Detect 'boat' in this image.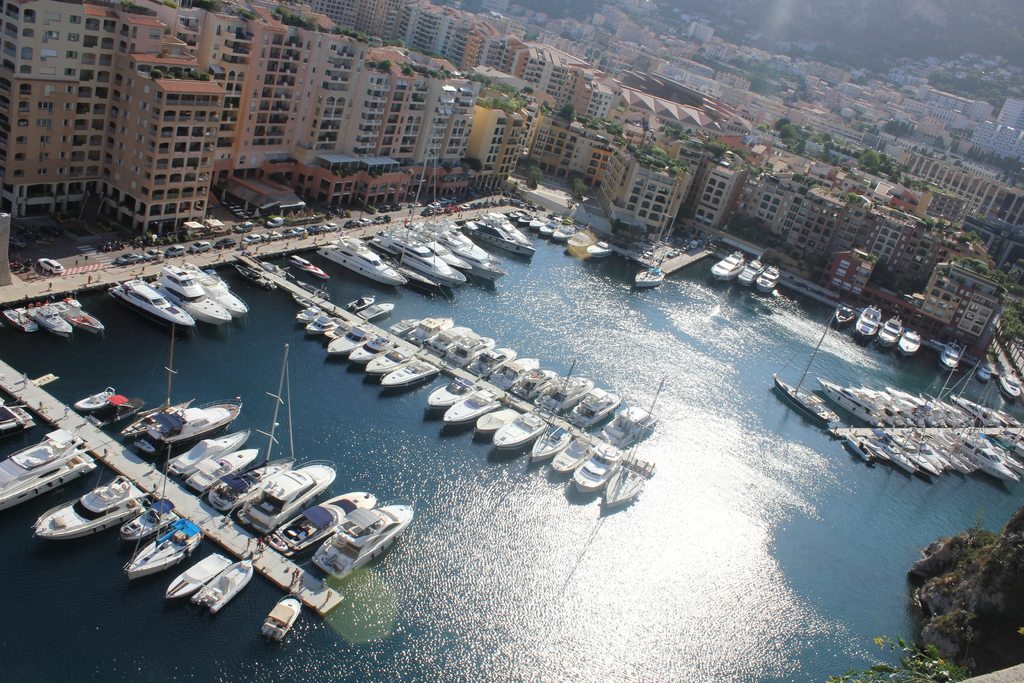
Detection: (150,264,232,325).
